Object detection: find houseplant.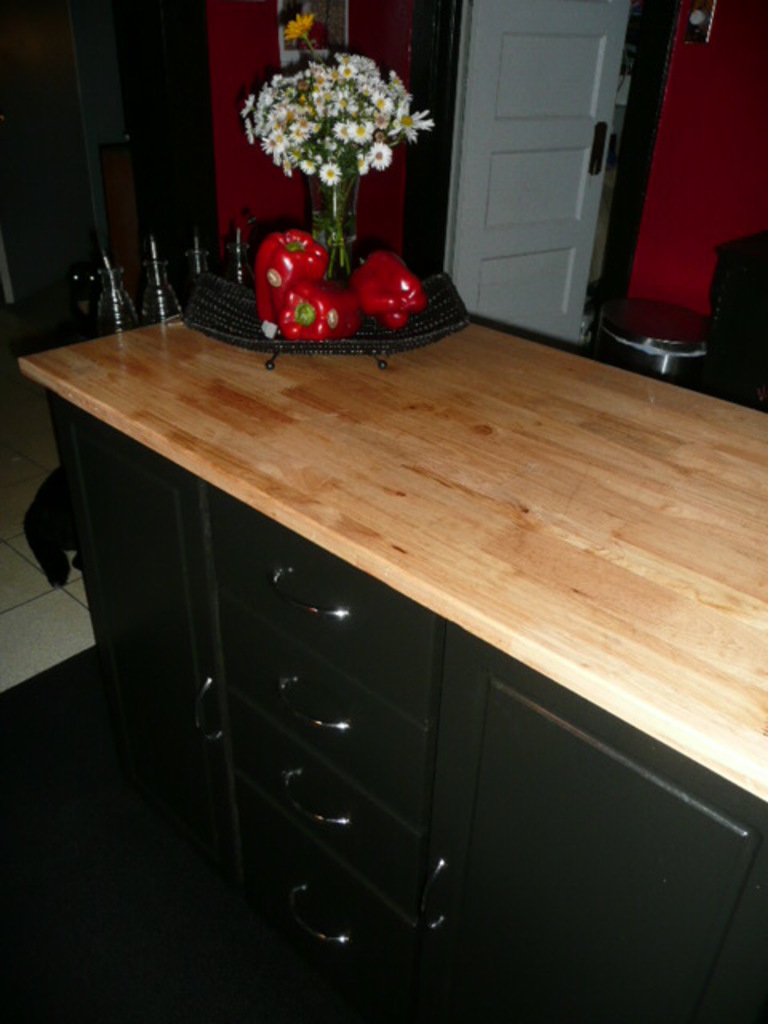
[230, 35, 438, 259].
